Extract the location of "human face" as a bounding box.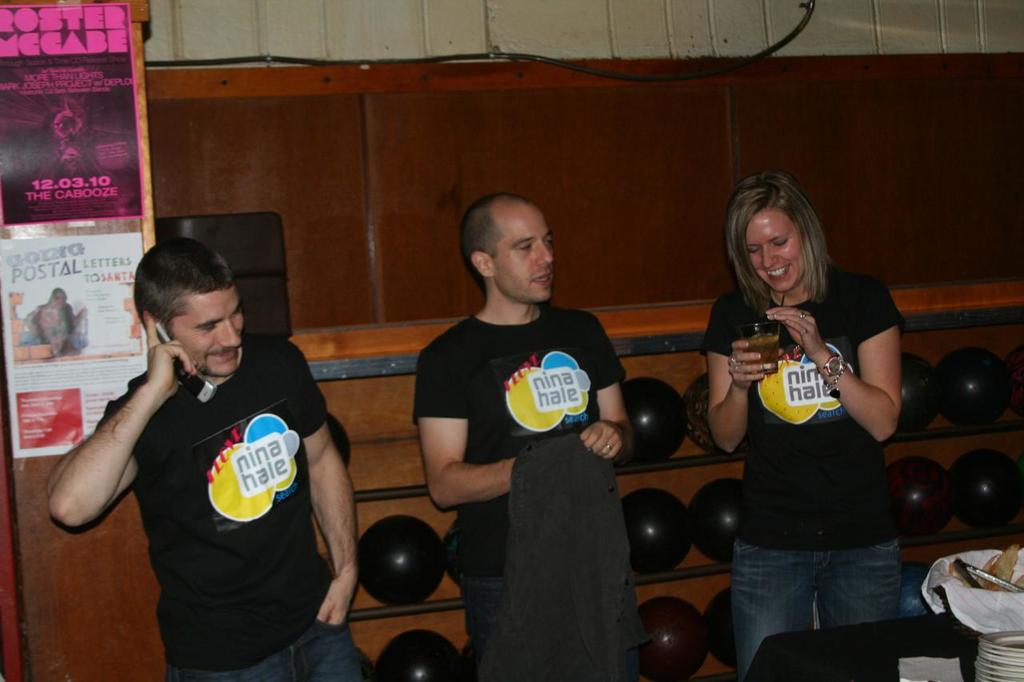
rect(495, 197, 554, 304).
